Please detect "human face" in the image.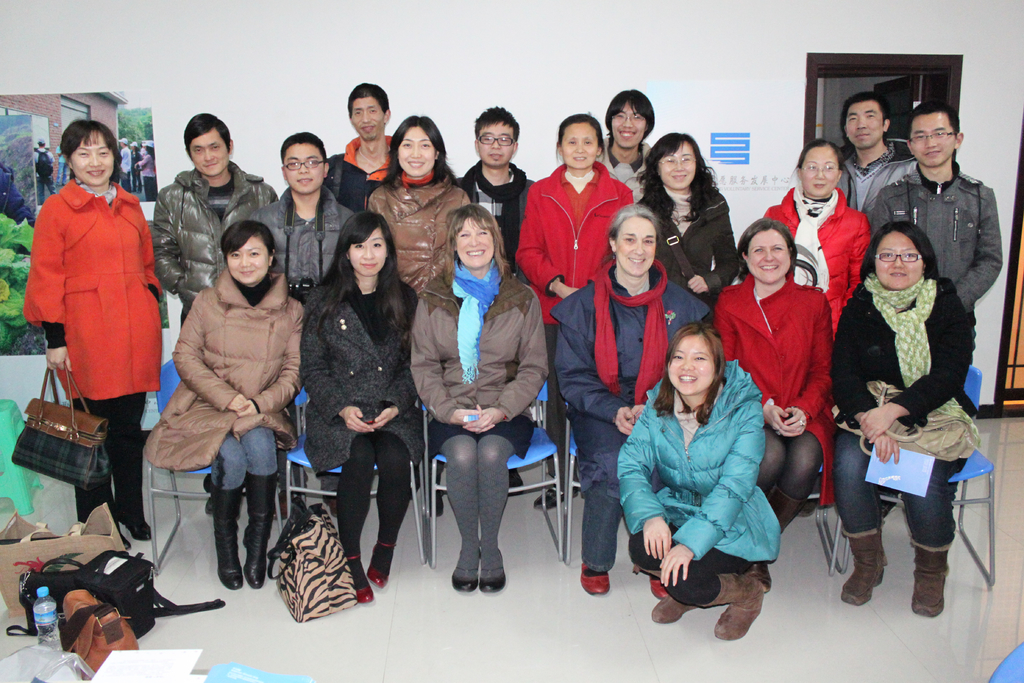
[left=844, top=103, right=884, bottom=149].
